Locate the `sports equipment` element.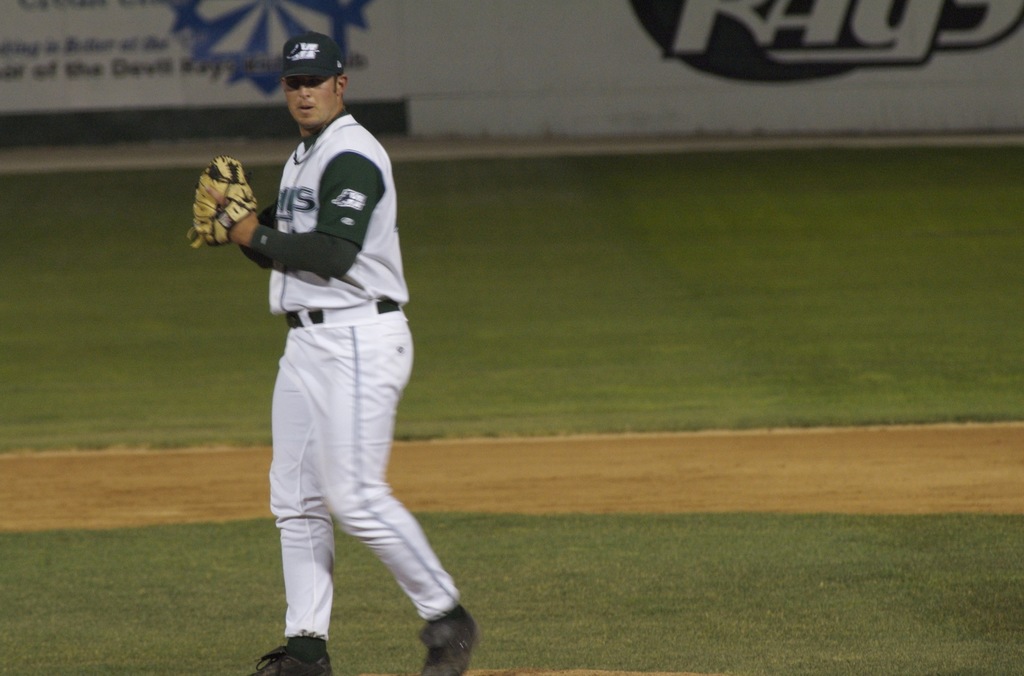
Element bbox: 426:600:477:675.
